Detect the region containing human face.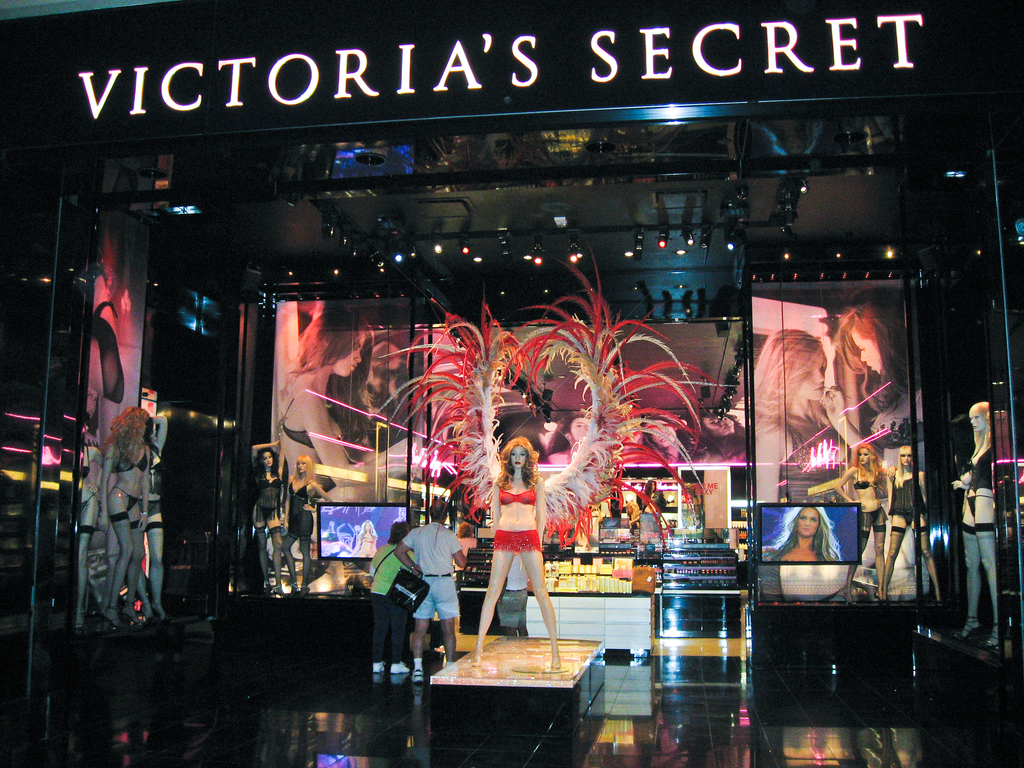
(left=851, top=332, right=884, bottom=374).
